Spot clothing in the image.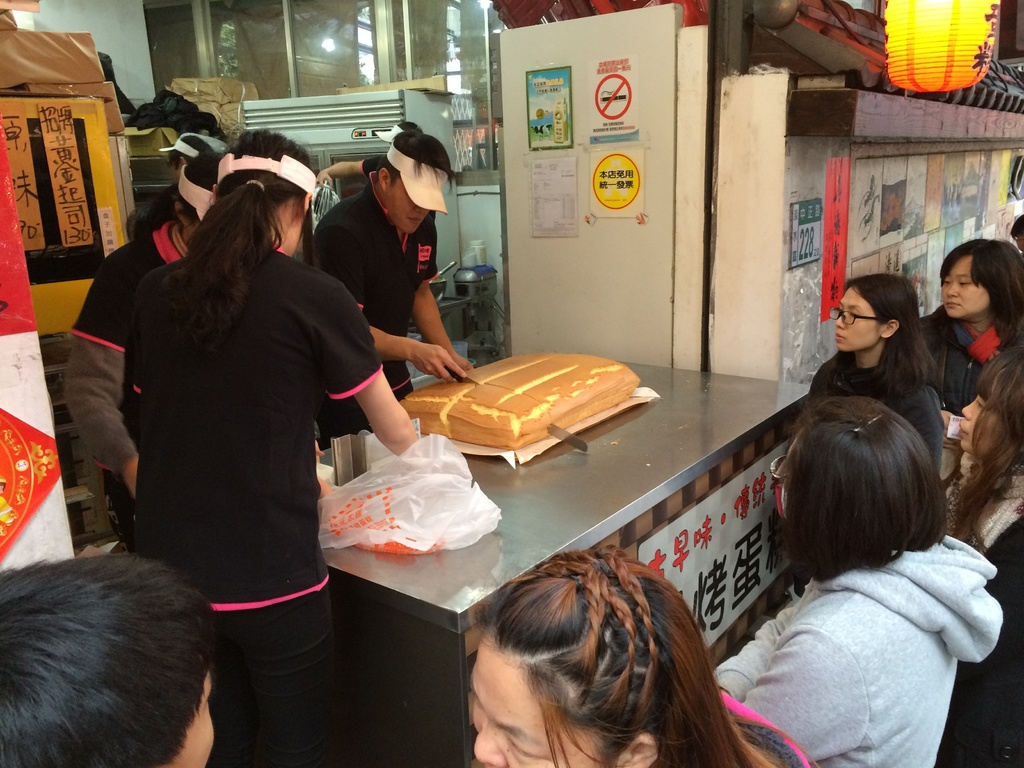
clothing found at <box>940,450,1023,767</box>.
